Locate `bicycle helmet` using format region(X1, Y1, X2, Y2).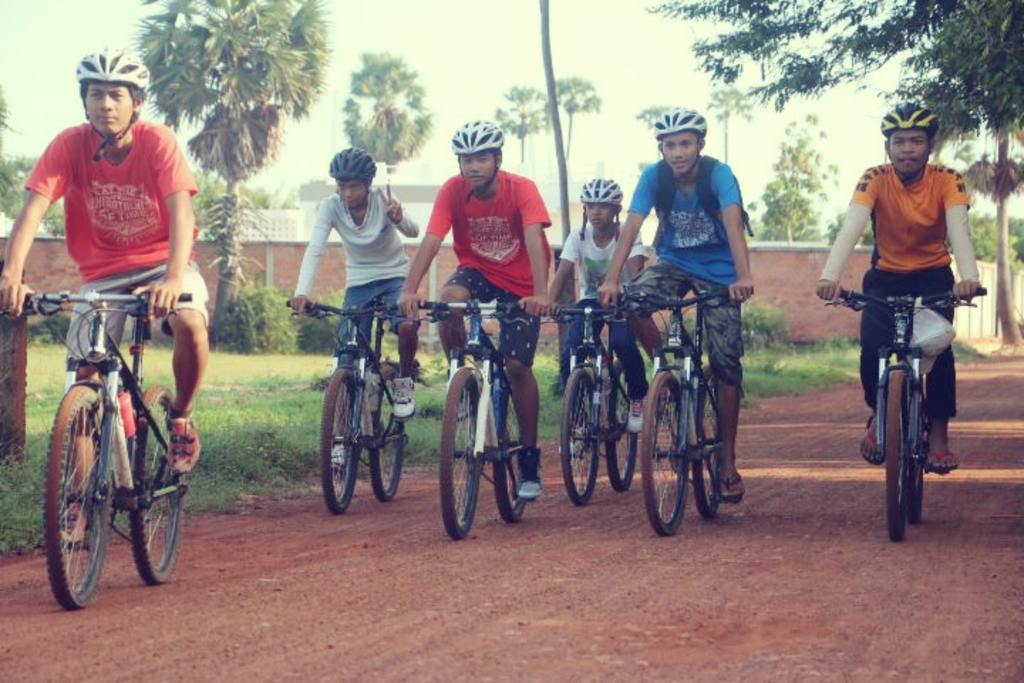
region(72, 49, 154, 164).
